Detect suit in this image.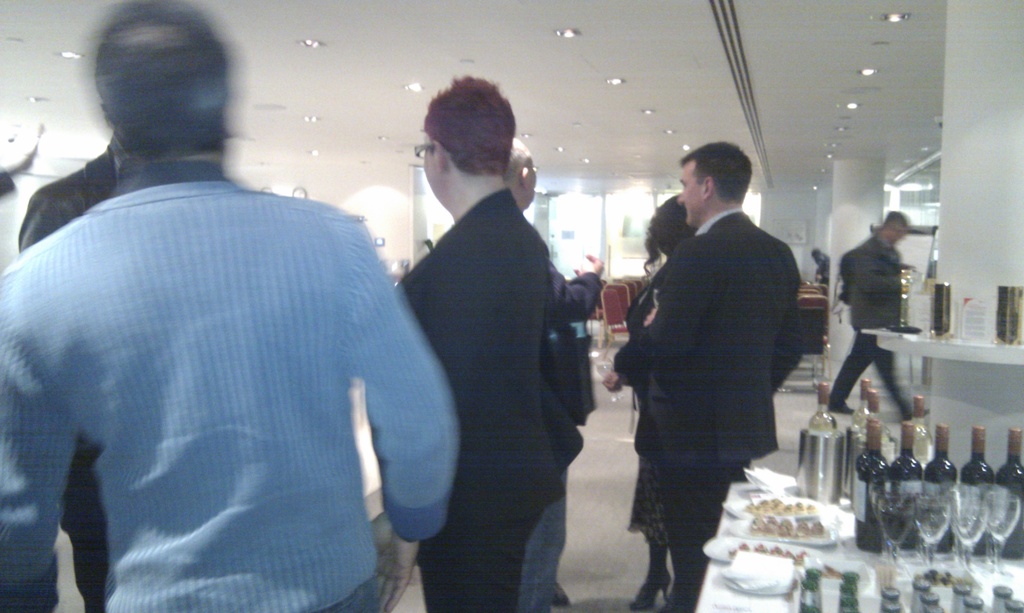
Detection: <bbox>646, 207, 803, 612</bbox>.
